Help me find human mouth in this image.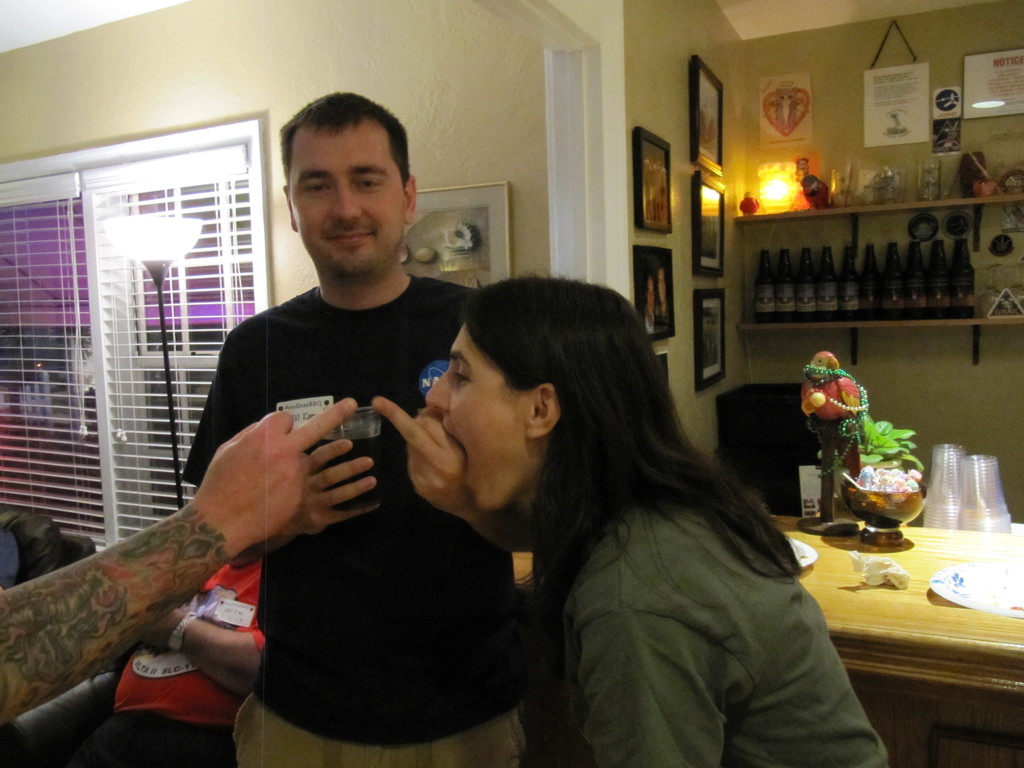
Found it: <bbox>322, 225, 378, 252</bbox>.
